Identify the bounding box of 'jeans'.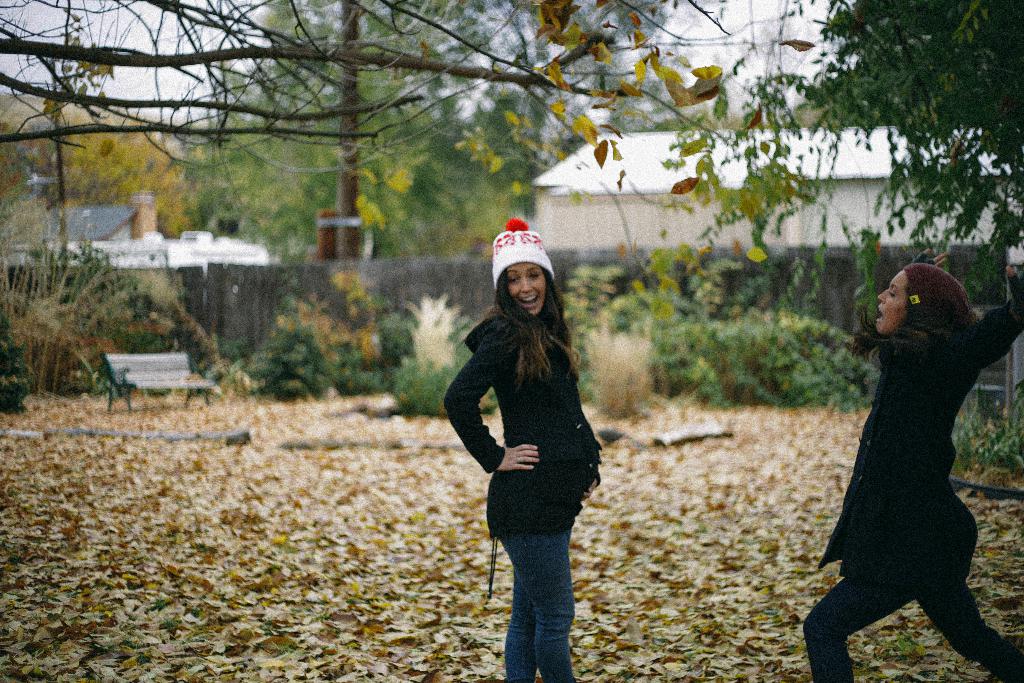
{"left": 493, "top": 506, "right": 602, "bottom": 680}.
